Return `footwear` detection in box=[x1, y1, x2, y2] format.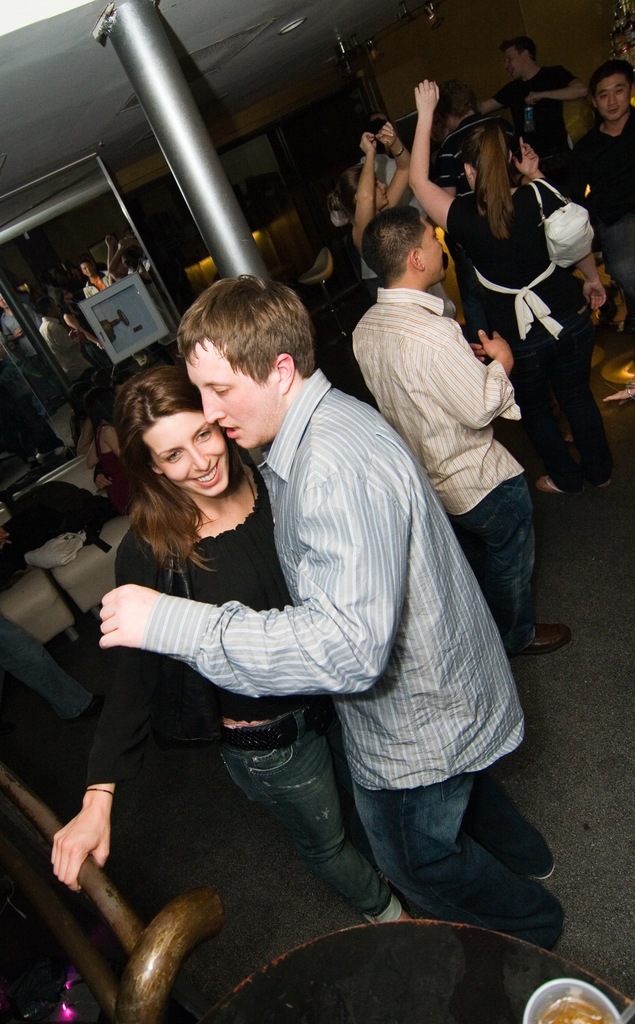
box=[507, 621, 570, 657].
